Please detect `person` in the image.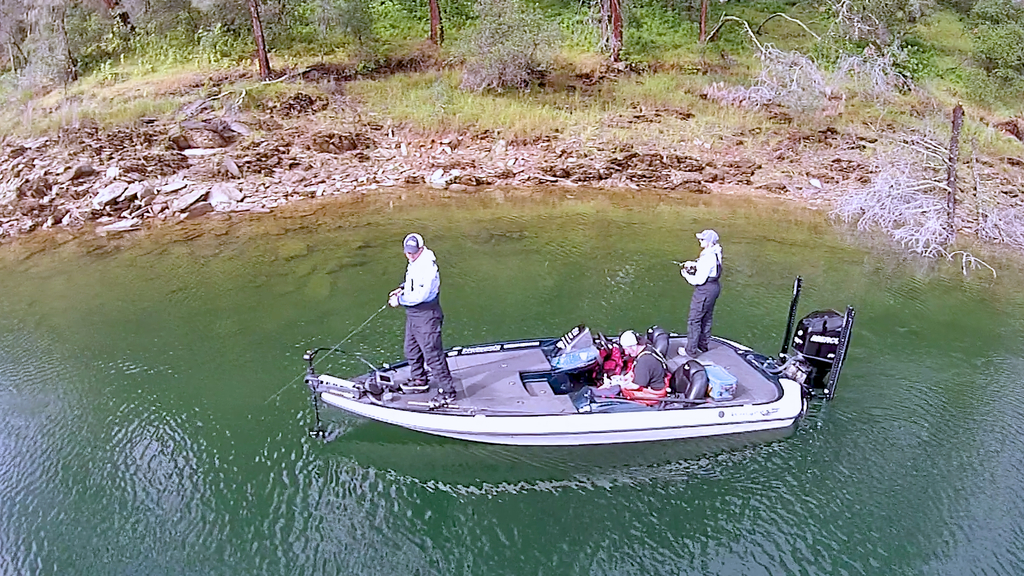
678, 230, 723, 355.
